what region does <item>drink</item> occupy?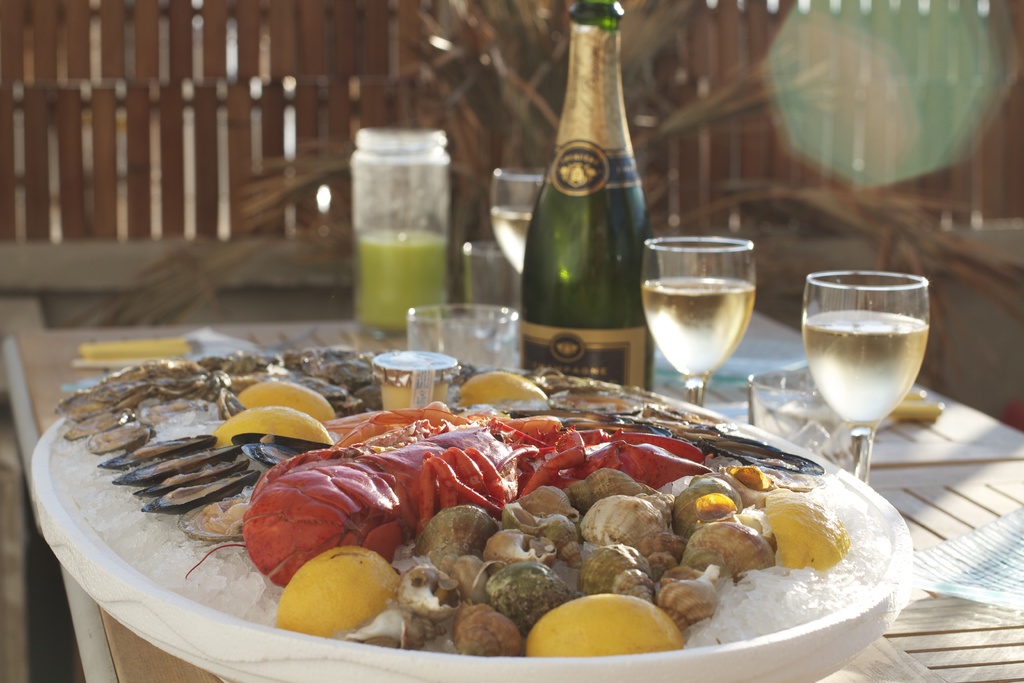
detection(490, 215, 531, 273).
